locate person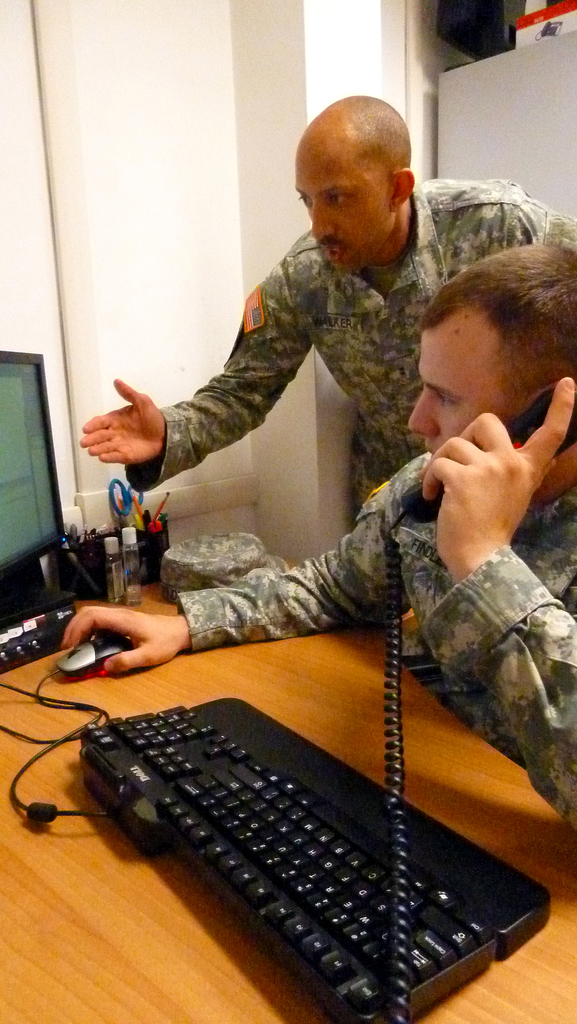
bbox=(56, 239, 576, 822)
